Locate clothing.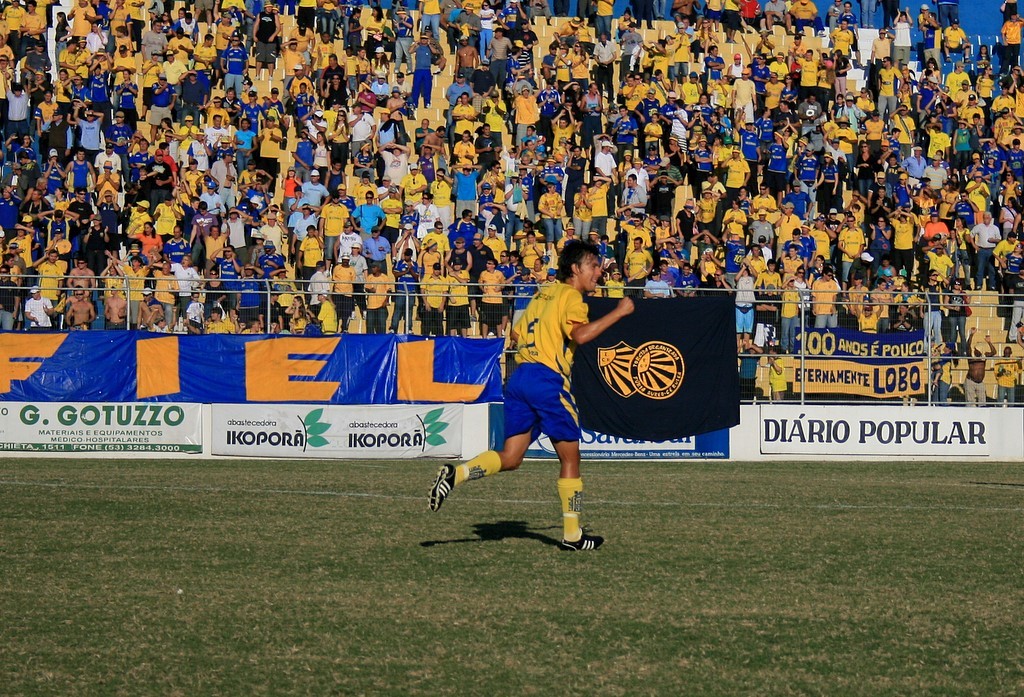
Bounding box: bbox=[205, 281, 235, 326].
